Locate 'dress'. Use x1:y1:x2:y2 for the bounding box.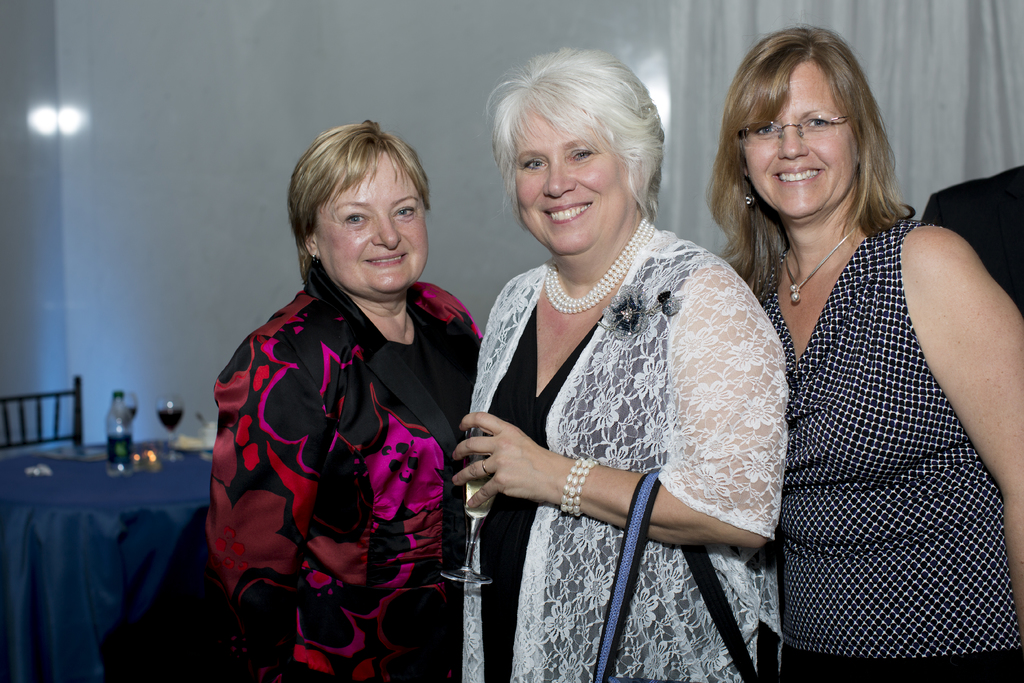
732:213:1023:682.
